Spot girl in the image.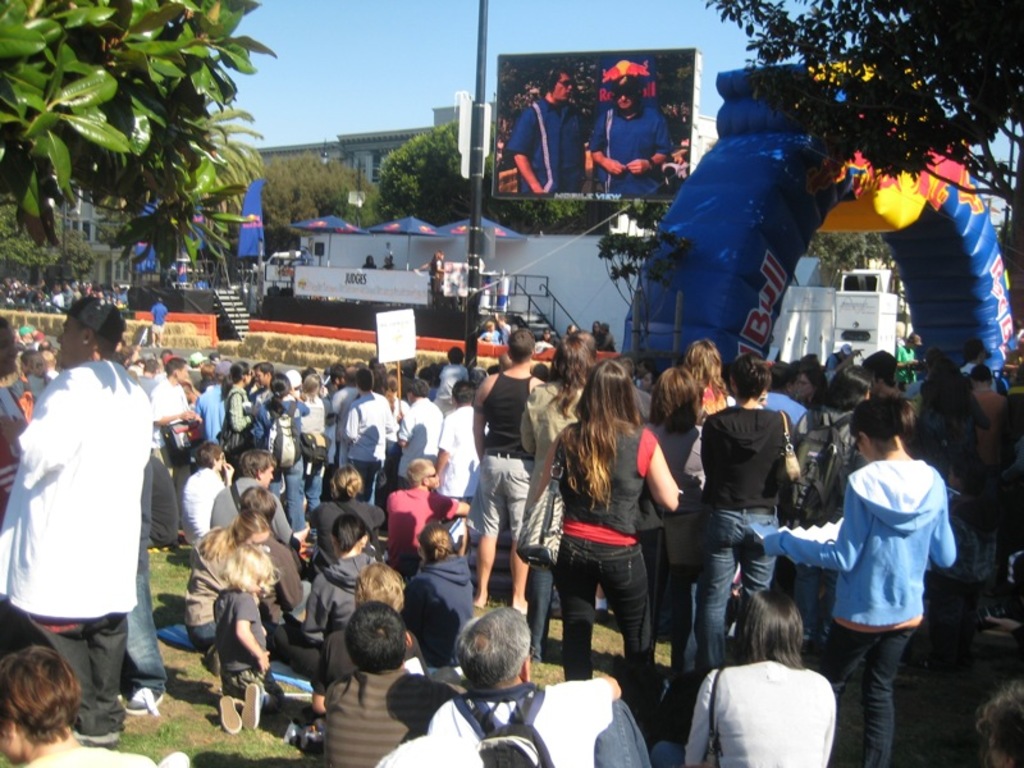
girl found at box=[413, 522, 490, 696].
